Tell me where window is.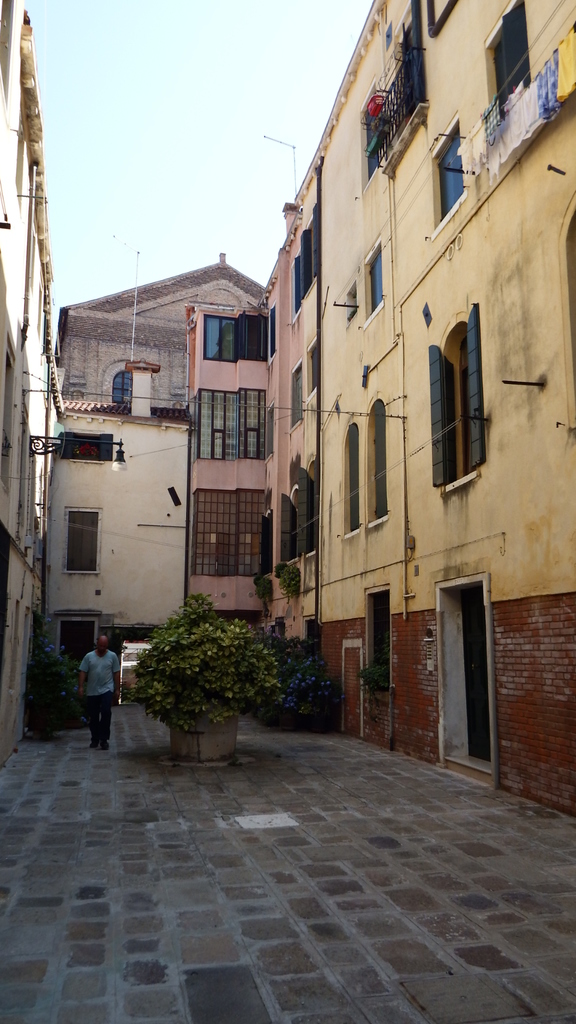
window is at [left=195, top=387, right=264, bottom=462].
